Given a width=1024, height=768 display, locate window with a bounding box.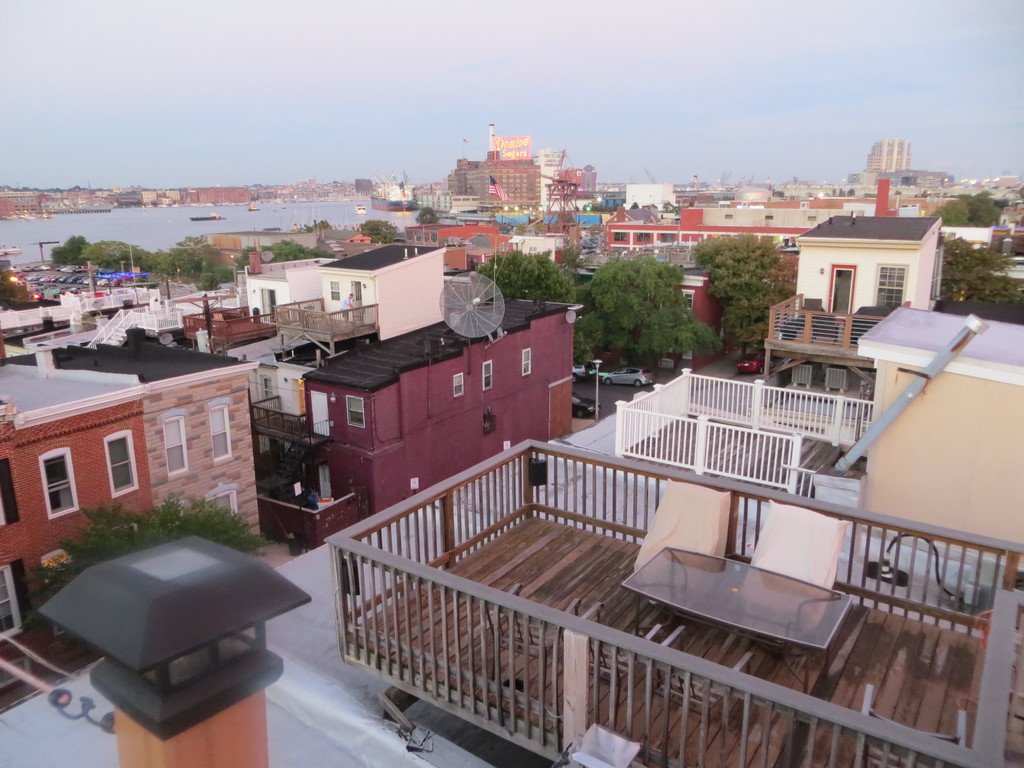
Located: <bbox>166, 415, 185, 477</bbox>.
